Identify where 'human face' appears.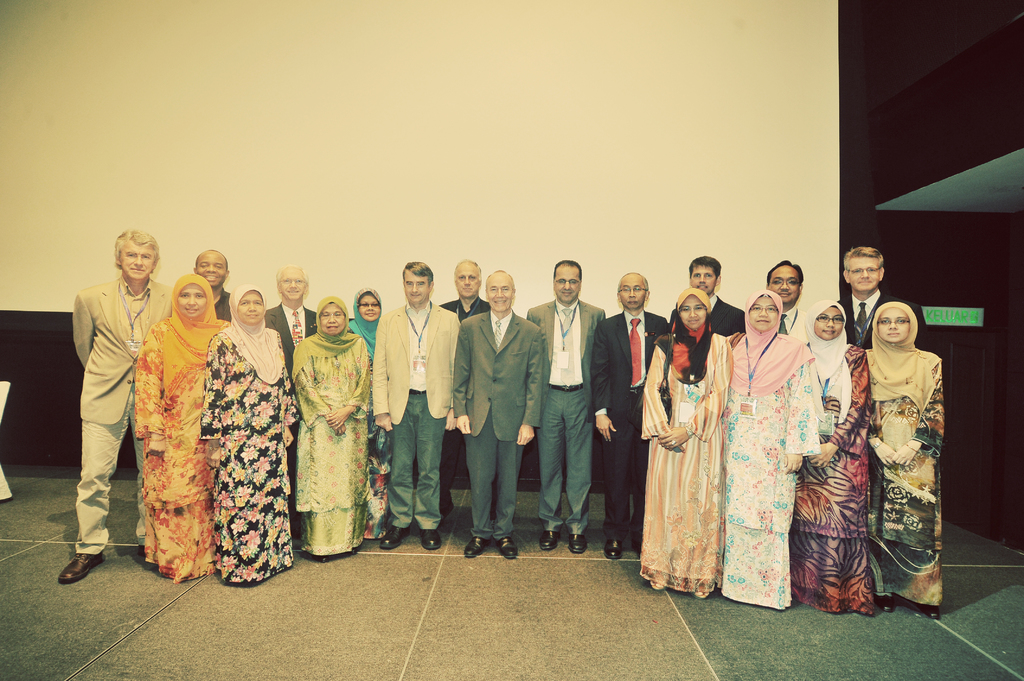
Appears at (771,261,800,303).
